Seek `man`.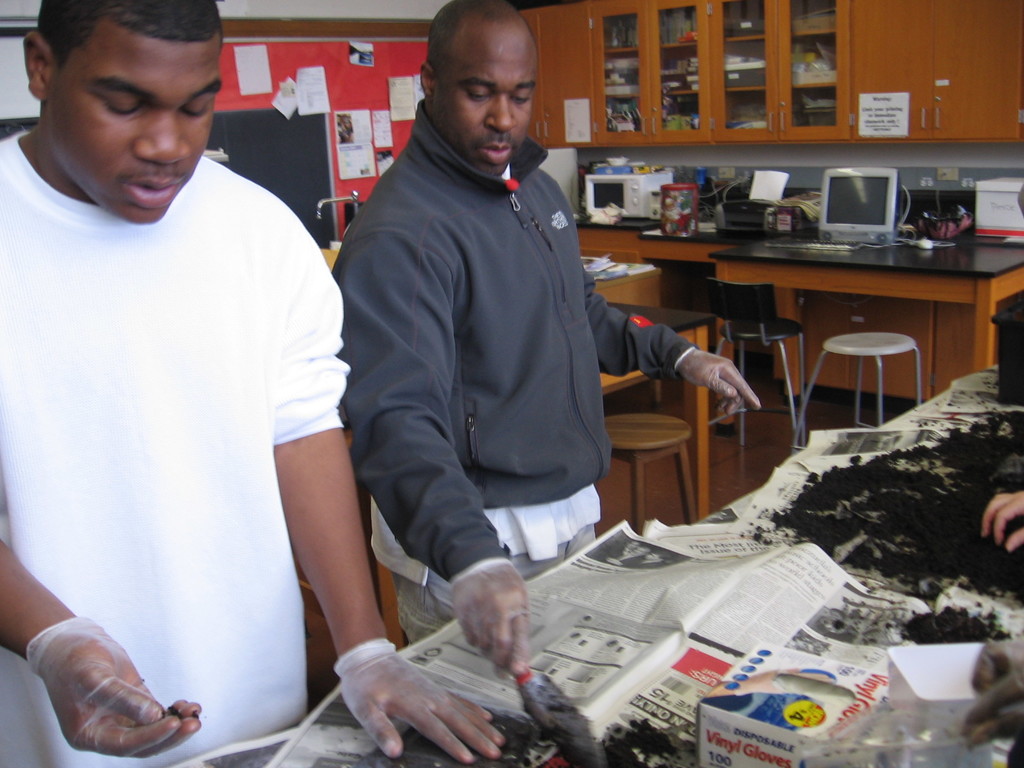
2, 0, 372, 733.
